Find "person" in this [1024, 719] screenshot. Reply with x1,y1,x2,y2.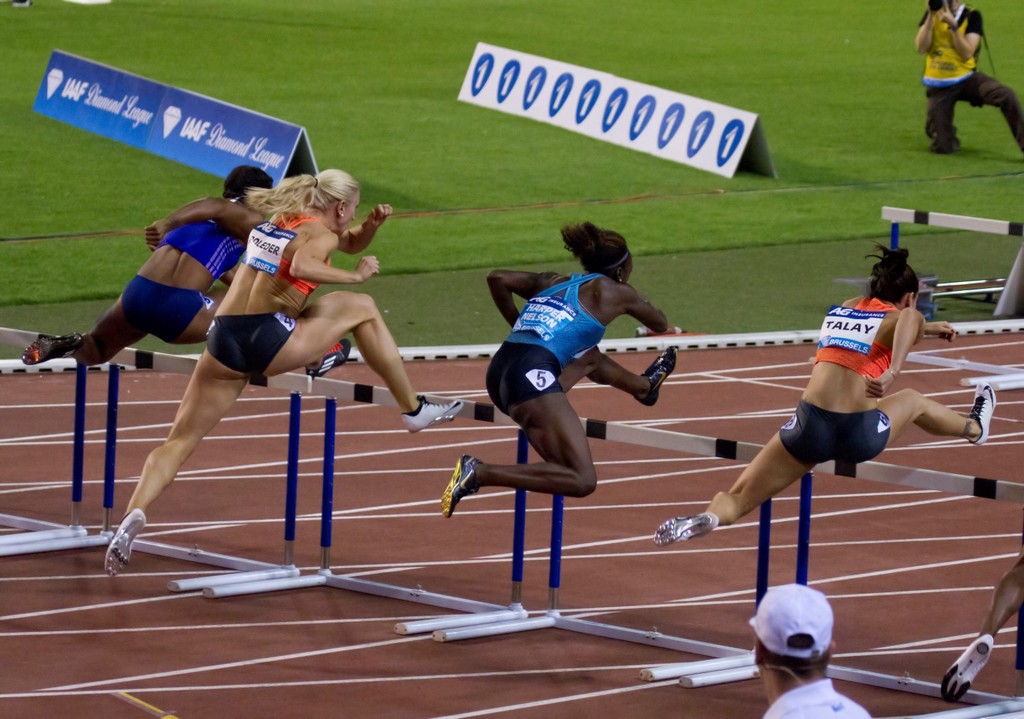
438,223,678,516.
